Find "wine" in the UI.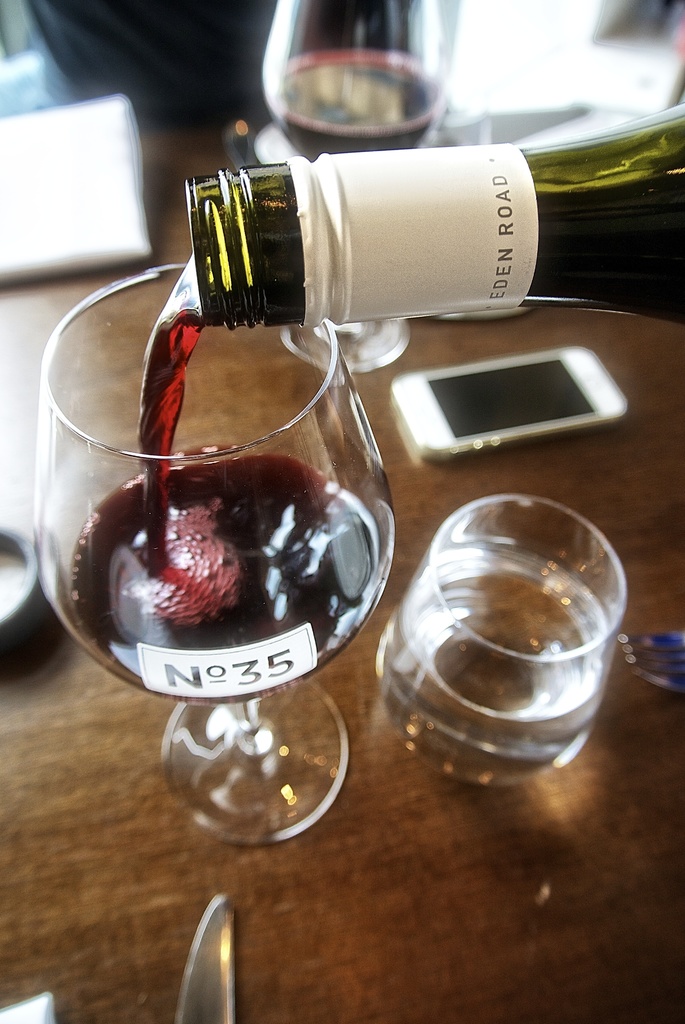
UI element at (56,284,397,738).
